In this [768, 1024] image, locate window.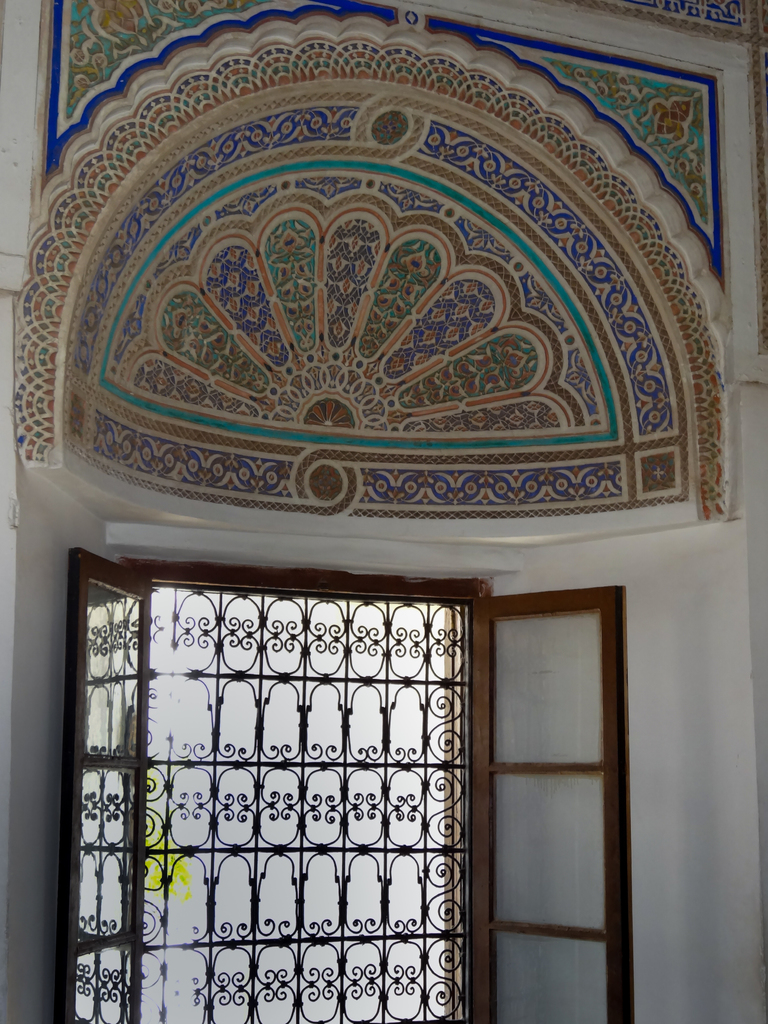
Bounding box: l=79, t=581, r=142, b=756.
